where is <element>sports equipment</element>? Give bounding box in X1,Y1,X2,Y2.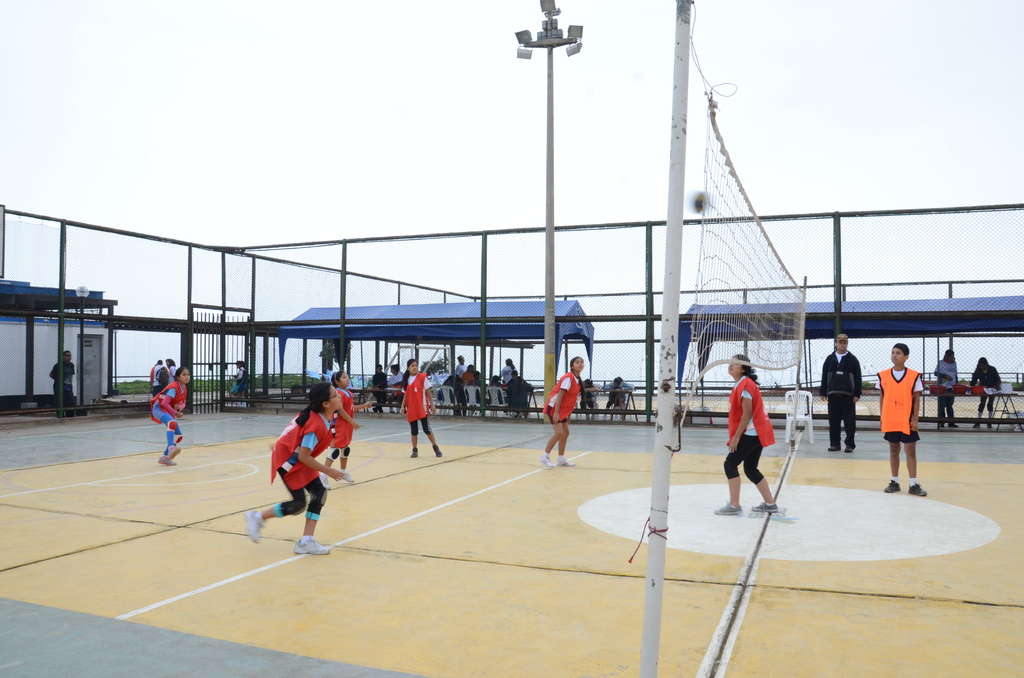
325,447,342,462.
